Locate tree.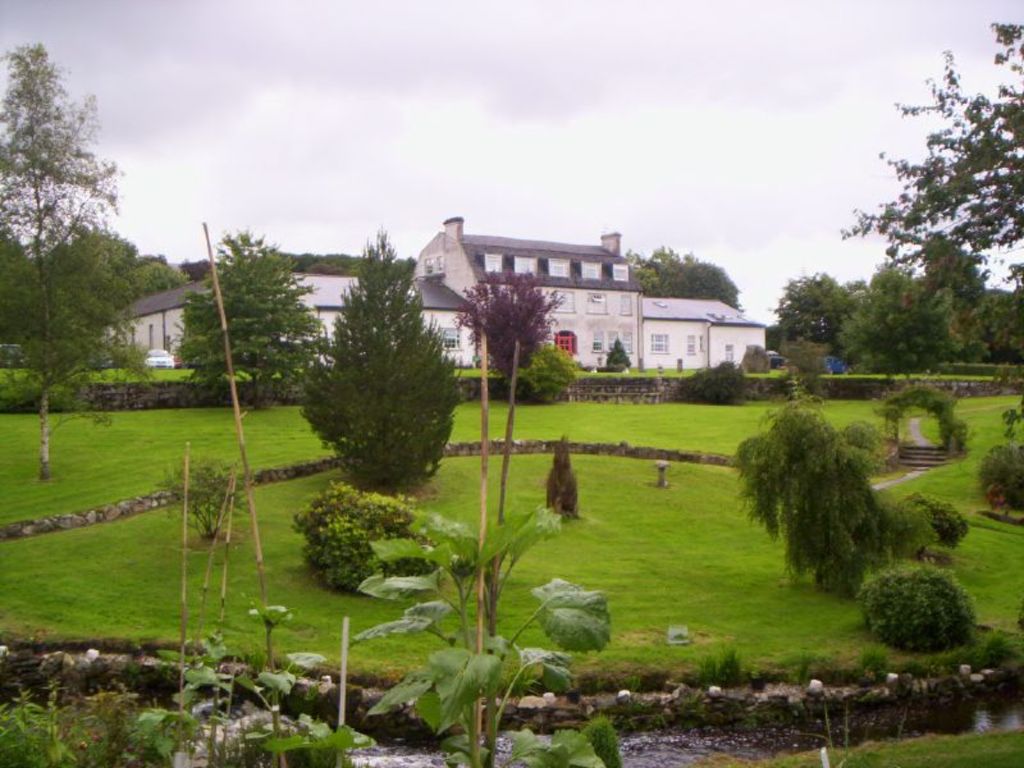
Bounding box: <box>847,274,913,372</box>.
